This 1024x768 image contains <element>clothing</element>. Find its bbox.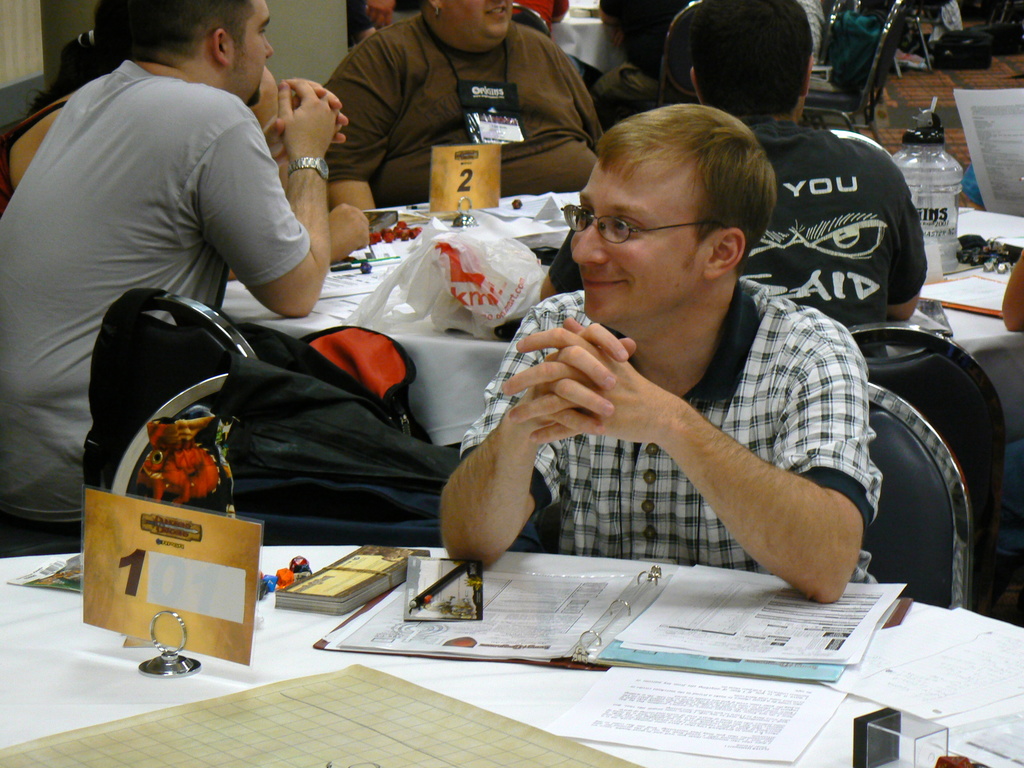
BBox(454, 279, 879, 580).
